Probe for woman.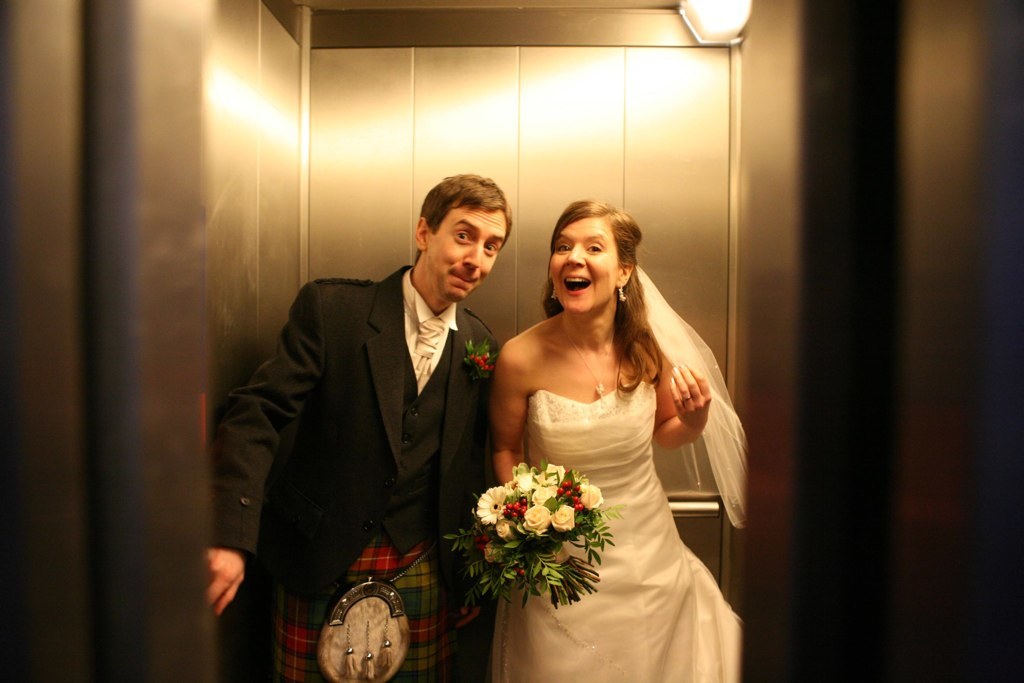
Probe result: region(457, 182, 746, 682).
